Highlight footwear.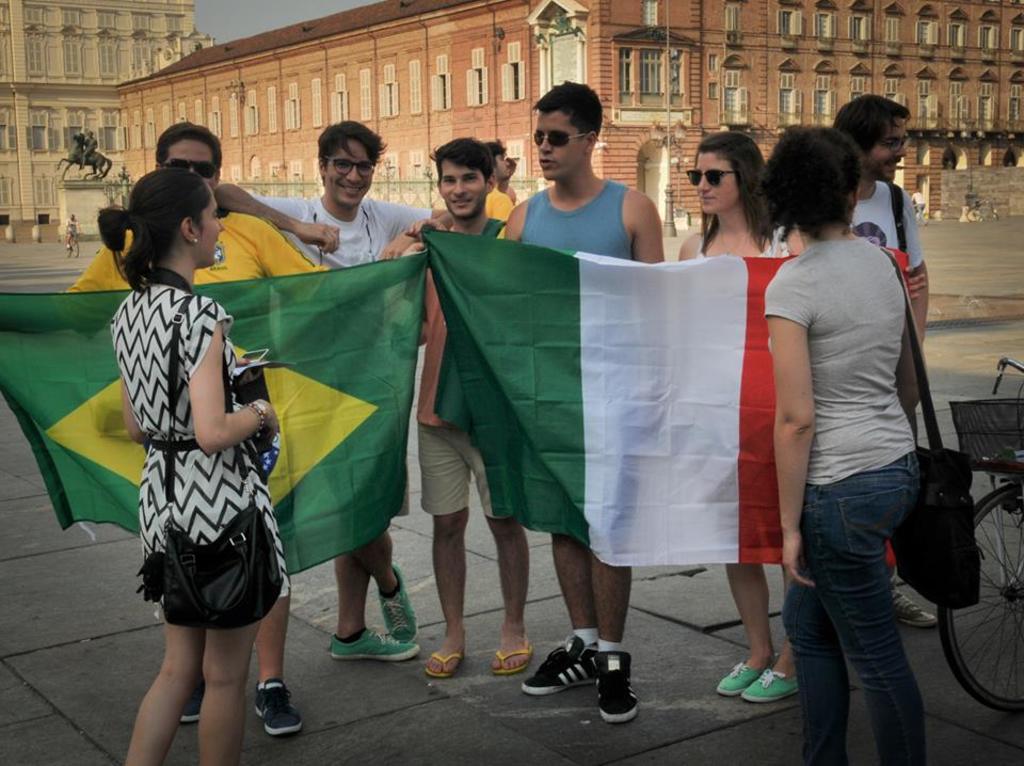
Highlighted region: pyautogui.locateOnScreen(588, 647, 630, 722).
